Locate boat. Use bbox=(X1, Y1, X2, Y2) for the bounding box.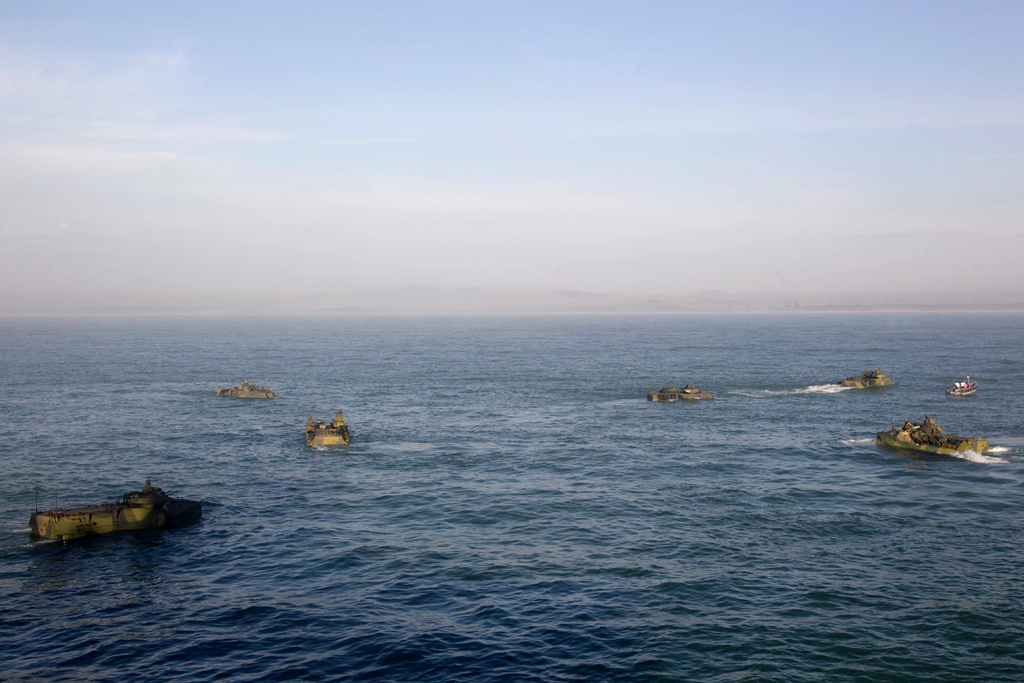
bbox=(28, 479, 195, 550).
